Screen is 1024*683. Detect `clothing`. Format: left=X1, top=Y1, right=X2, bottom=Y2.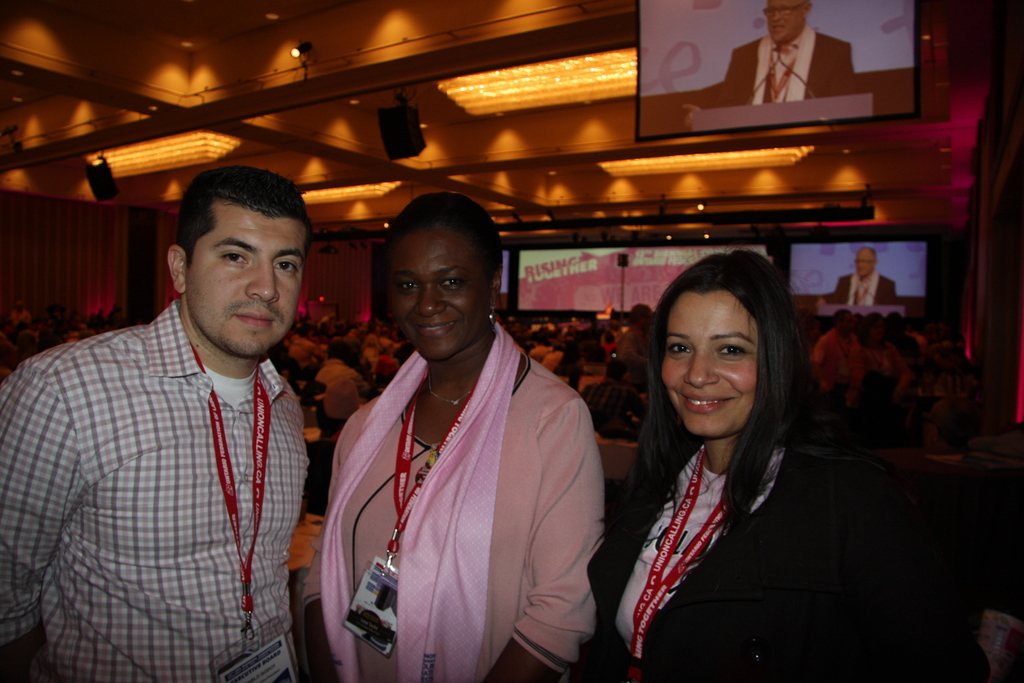
left=0, top=298, right=311, bottom=682.
